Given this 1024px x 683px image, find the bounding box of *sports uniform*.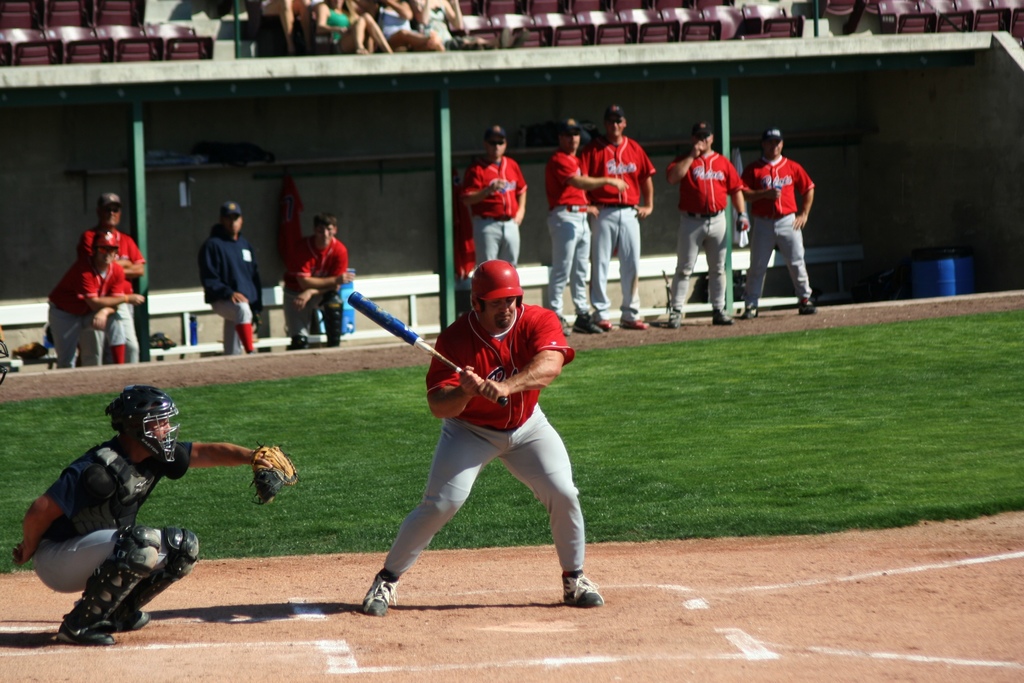
355:259:606:620.
